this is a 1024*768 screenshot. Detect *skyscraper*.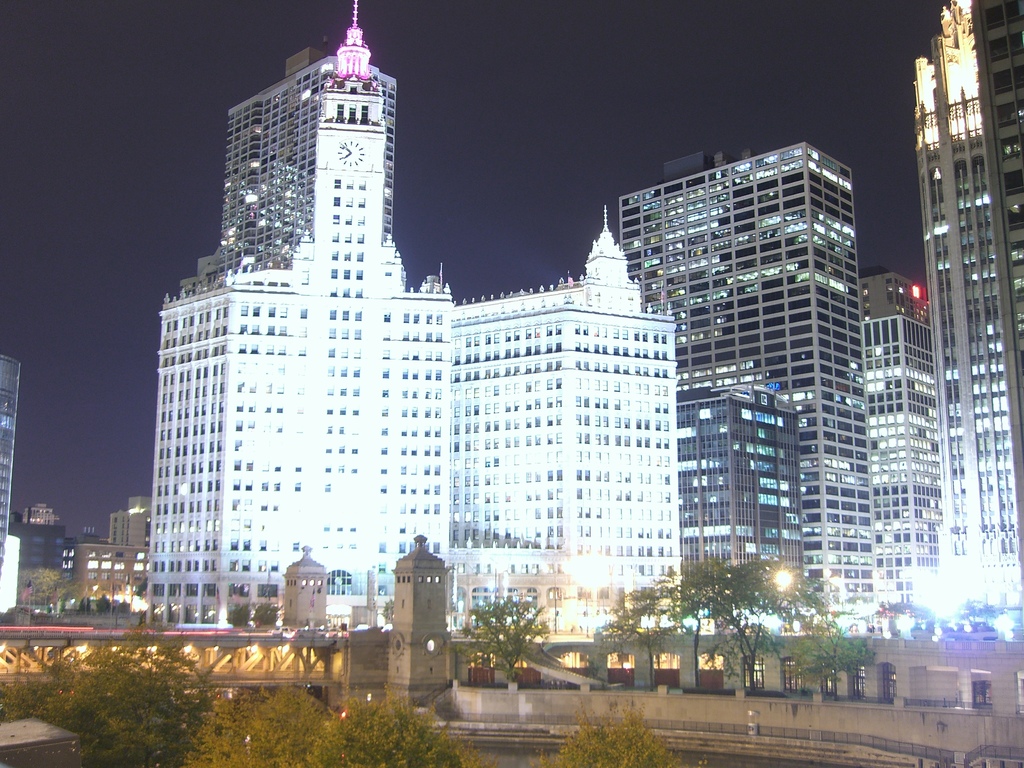
box(621, 141, 873, 626).
